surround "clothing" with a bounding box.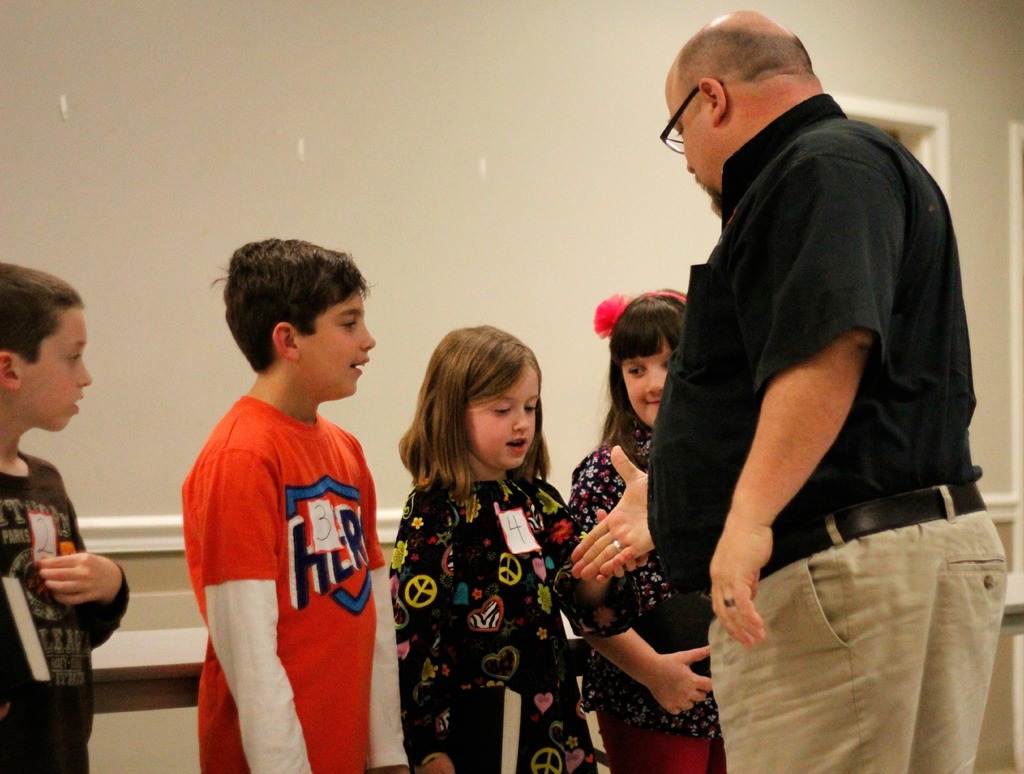
l=644, t=88, r=1012, b=768.
